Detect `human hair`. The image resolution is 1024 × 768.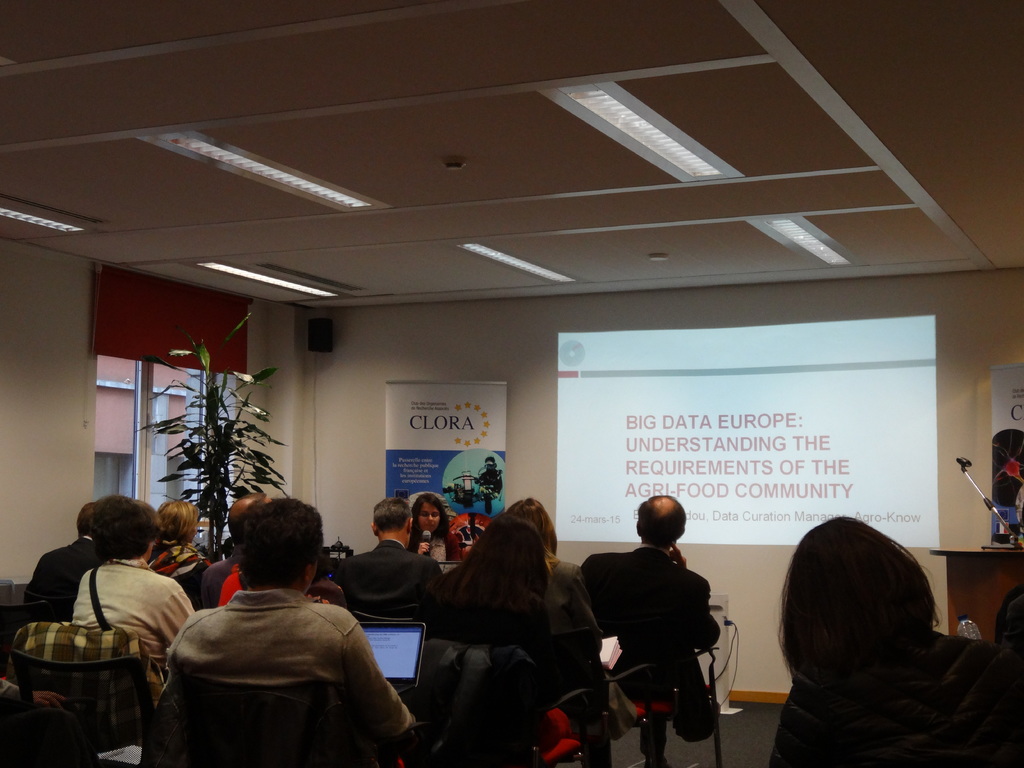
422, 509, 547, 616.
